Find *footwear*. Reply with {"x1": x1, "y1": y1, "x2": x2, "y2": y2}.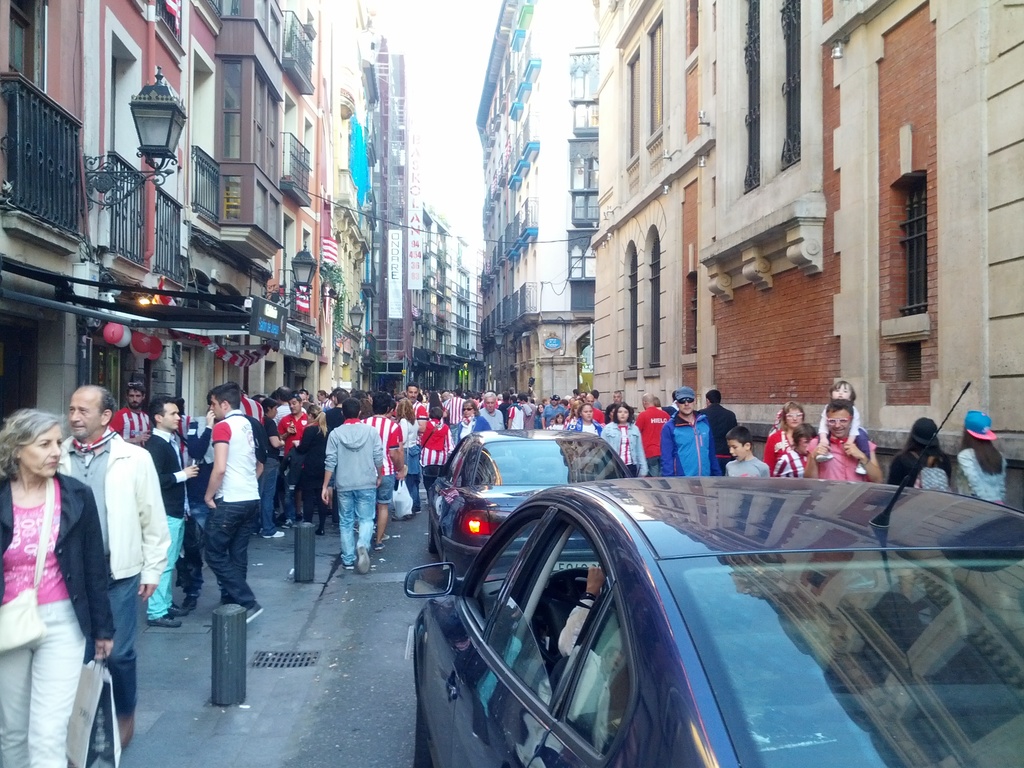
{"x1": 184, "y1": 598, "x2": 196, "y2": 611}.
